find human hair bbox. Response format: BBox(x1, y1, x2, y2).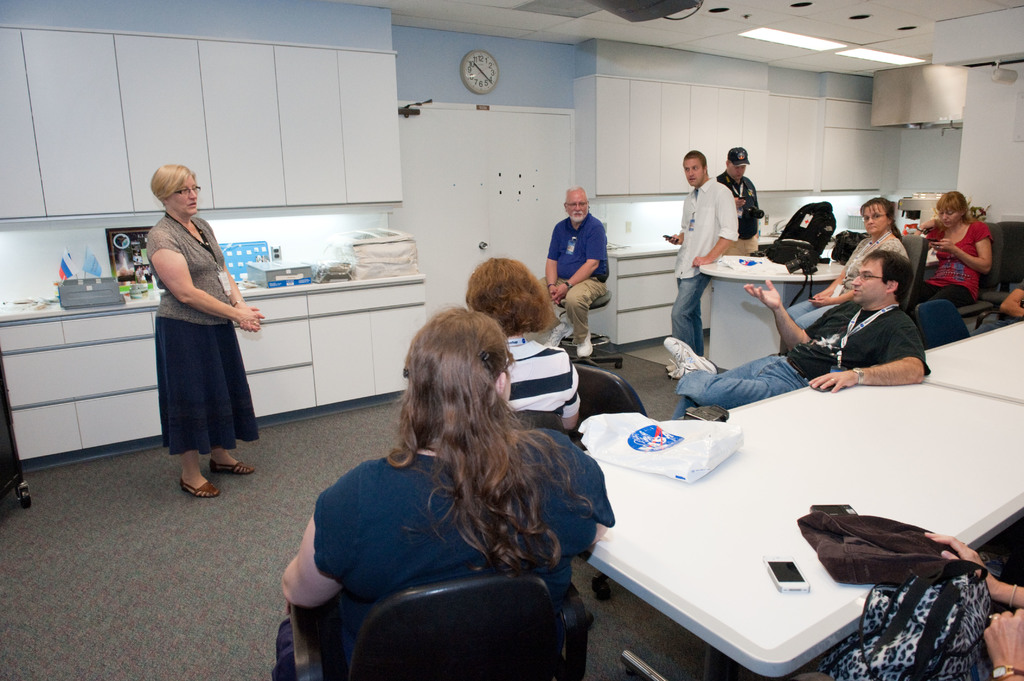
BBox(854, 195, 903, 242).
